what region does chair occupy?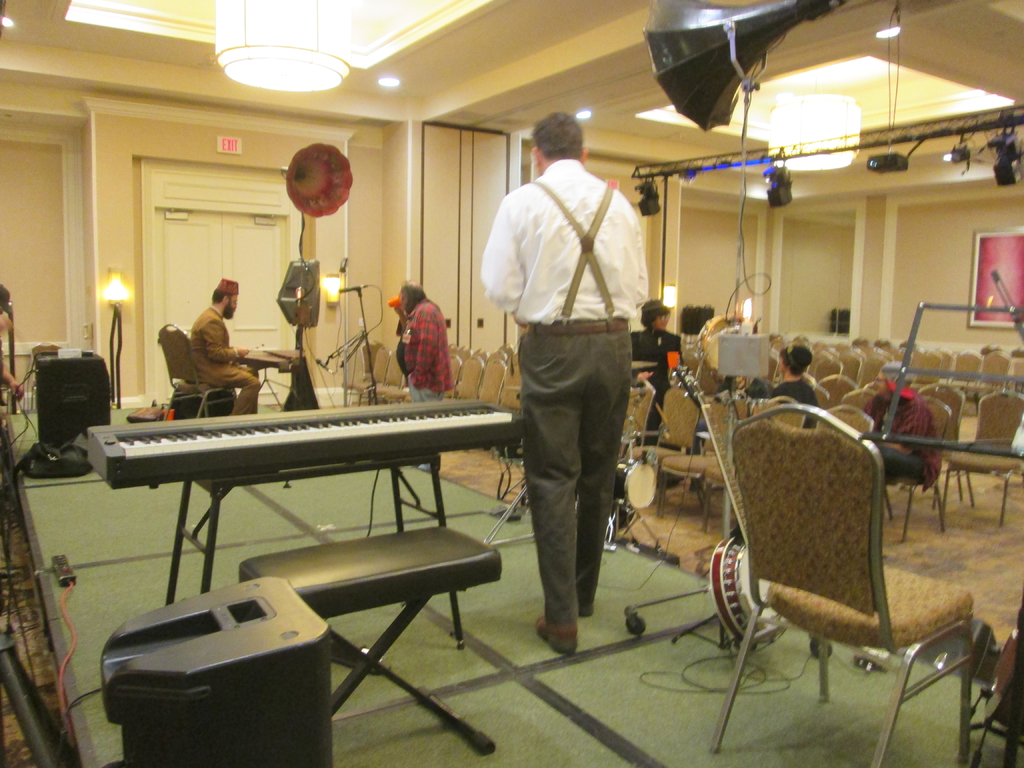
157,322,252,415.
